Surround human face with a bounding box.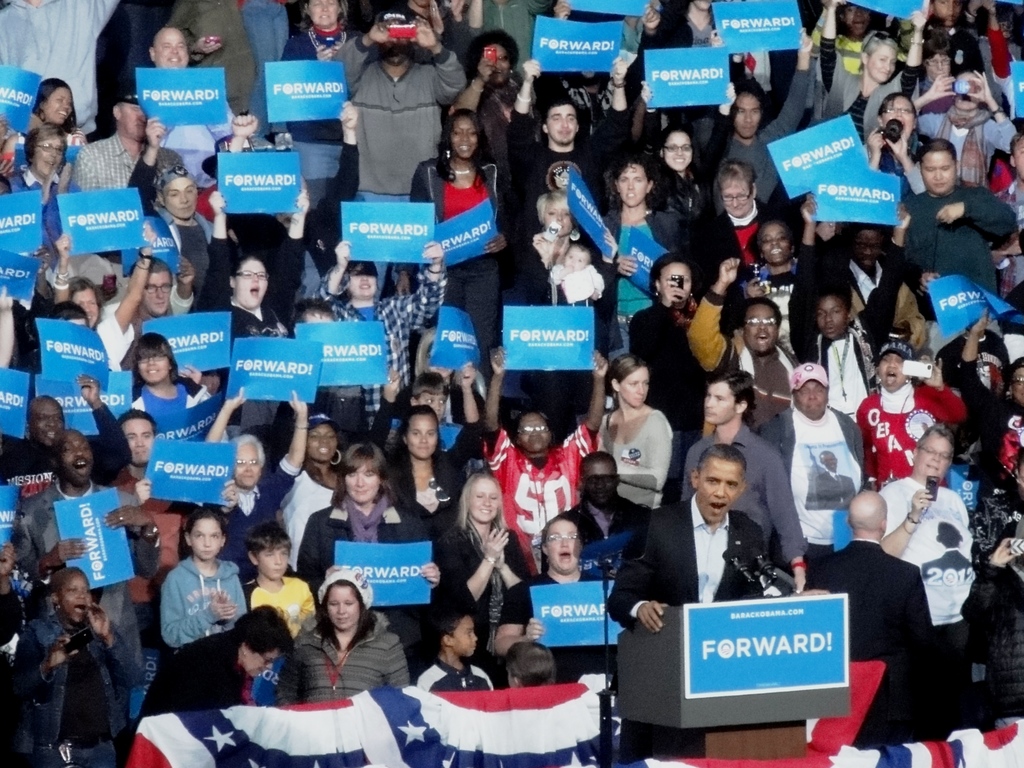
<bbox>661, 262, 692, 298</bbox>.
